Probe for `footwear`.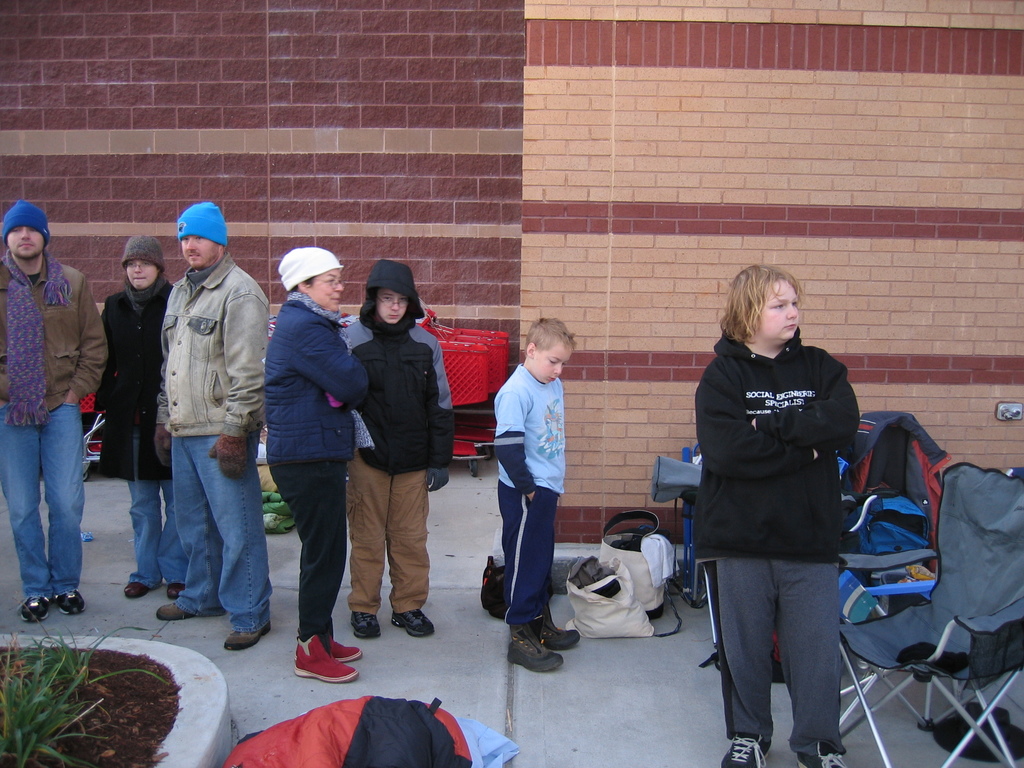
Probe result: [154,598,225,622].
